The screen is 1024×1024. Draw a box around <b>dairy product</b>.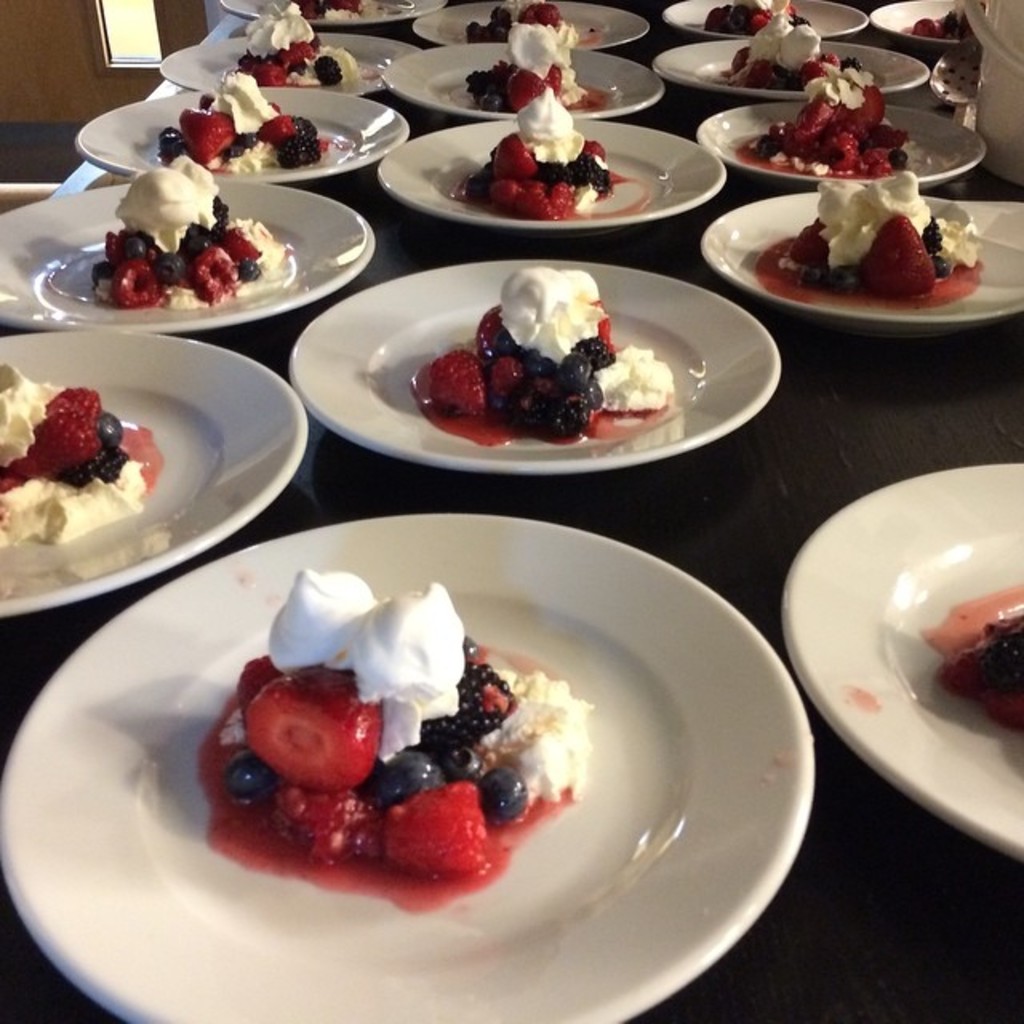
(494, 270, 605, 366).
